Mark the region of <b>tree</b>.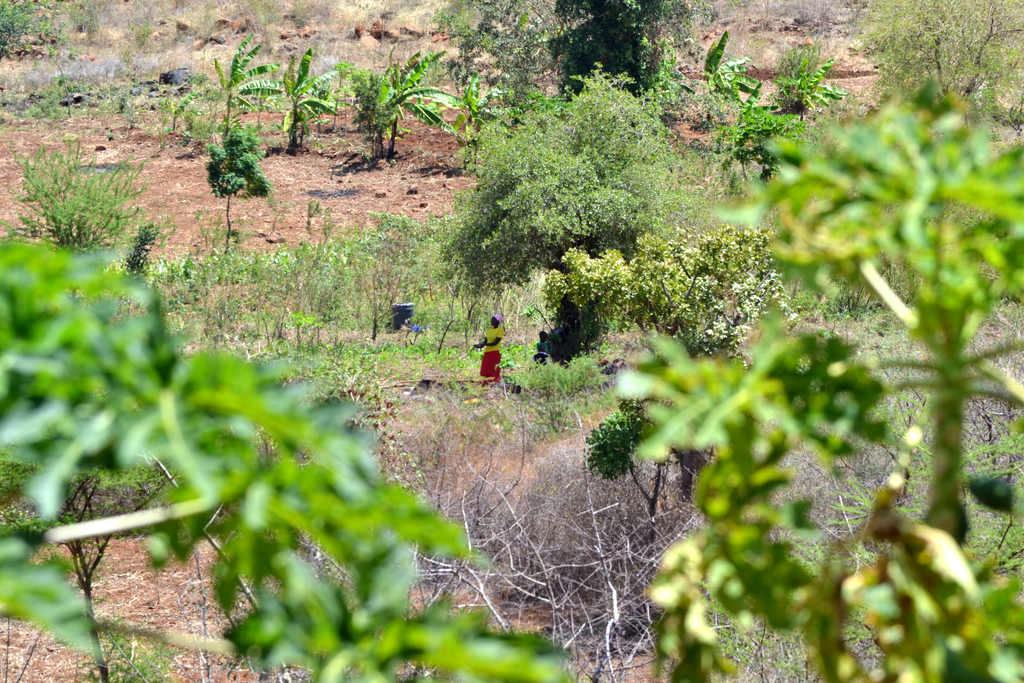
Region: [x1=624, y1=288, x2=1023, y2=682].
